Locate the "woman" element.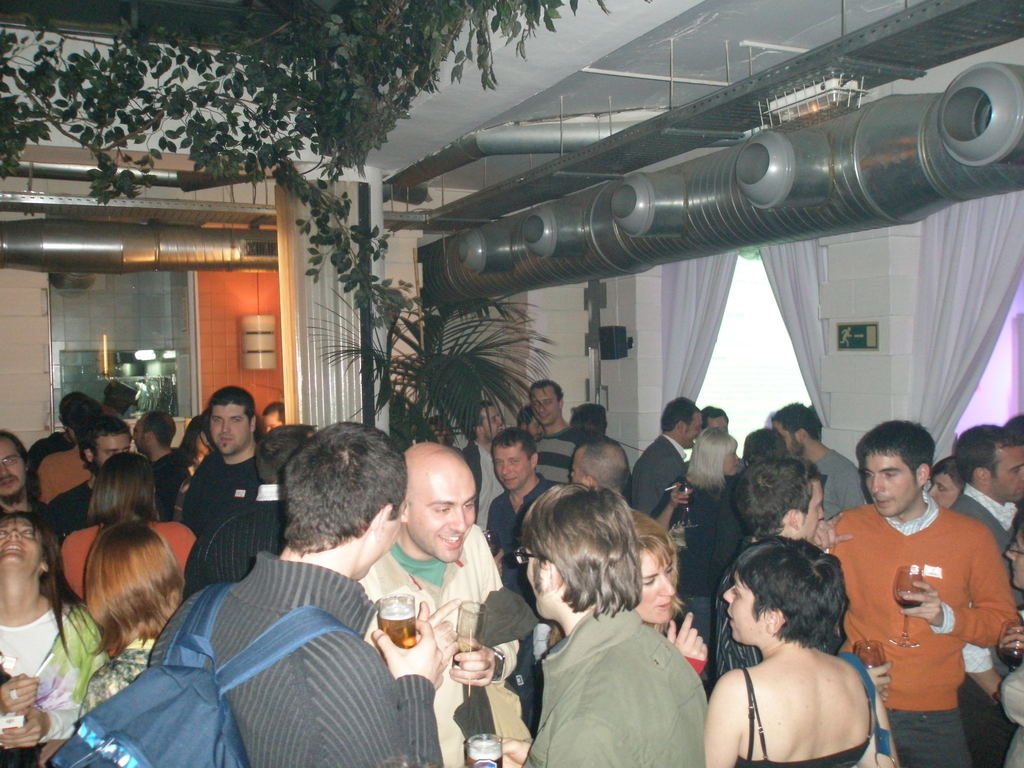
Element bbox: 916/457/976/504.
